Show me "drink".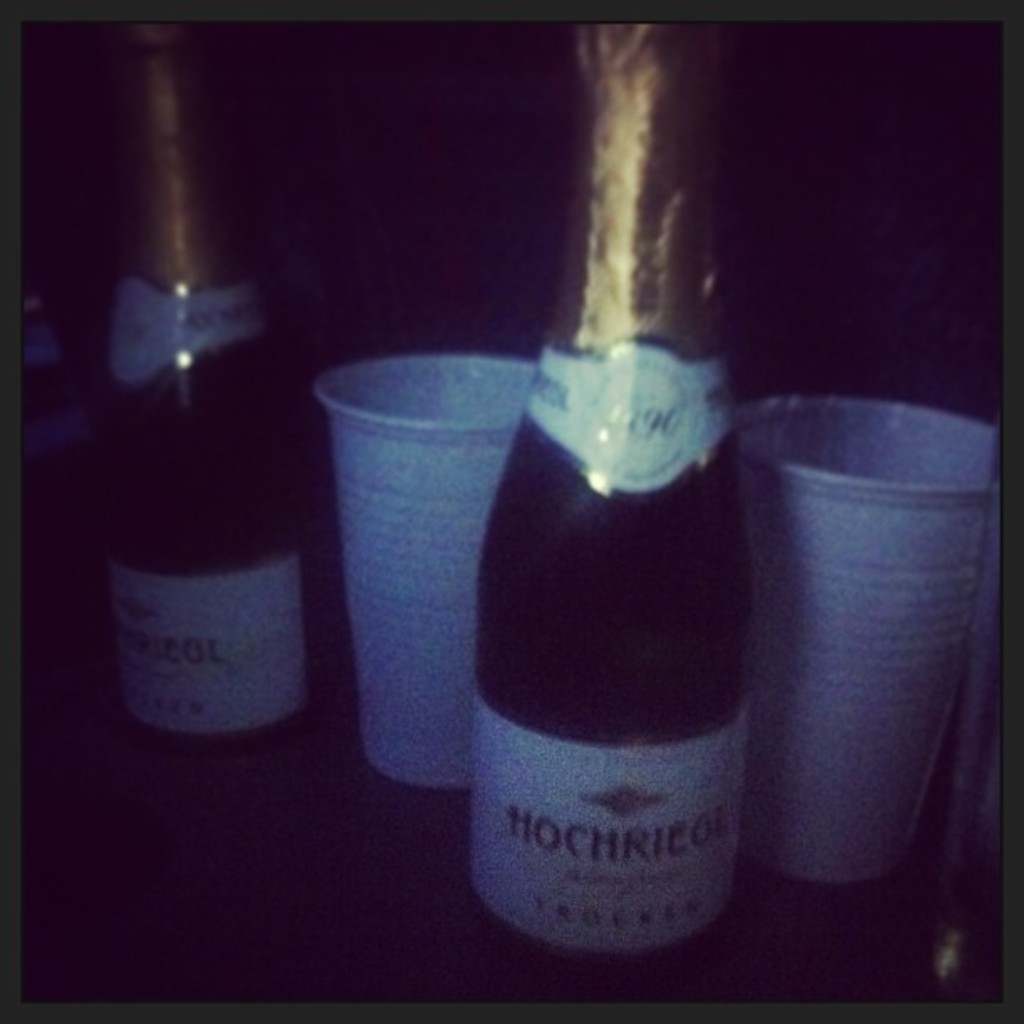
"drink" is here: bbox=[407, 147, 768, 974].
